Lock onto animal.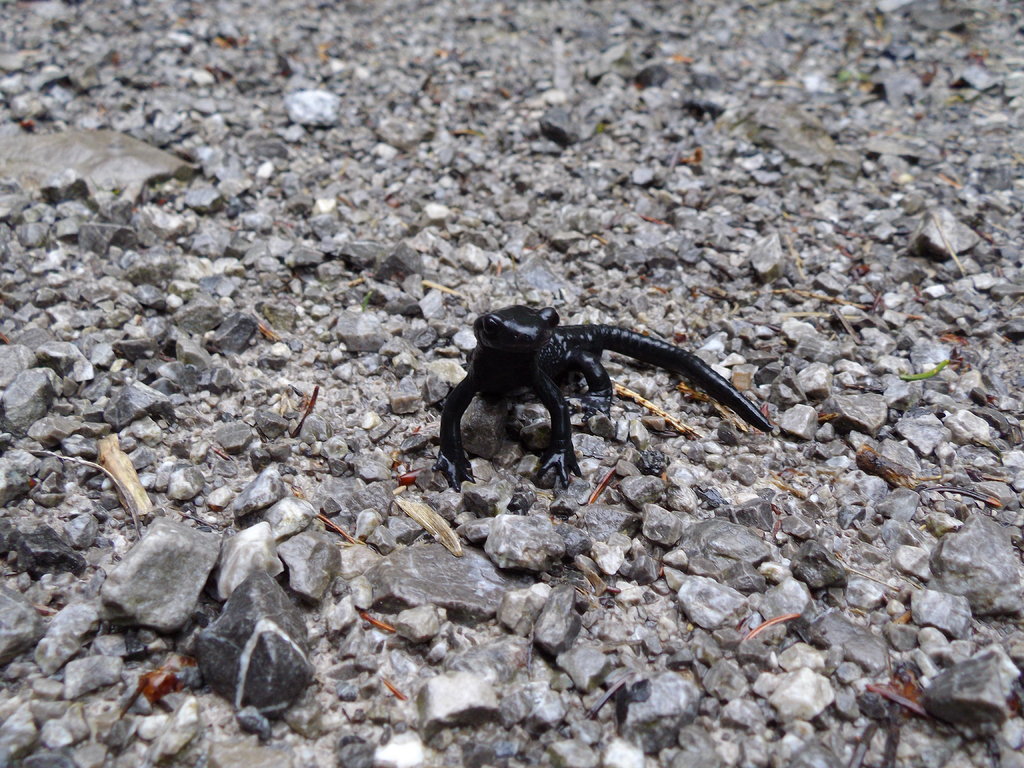
Locked: left=436, top=305, right=769, bottom=491.
